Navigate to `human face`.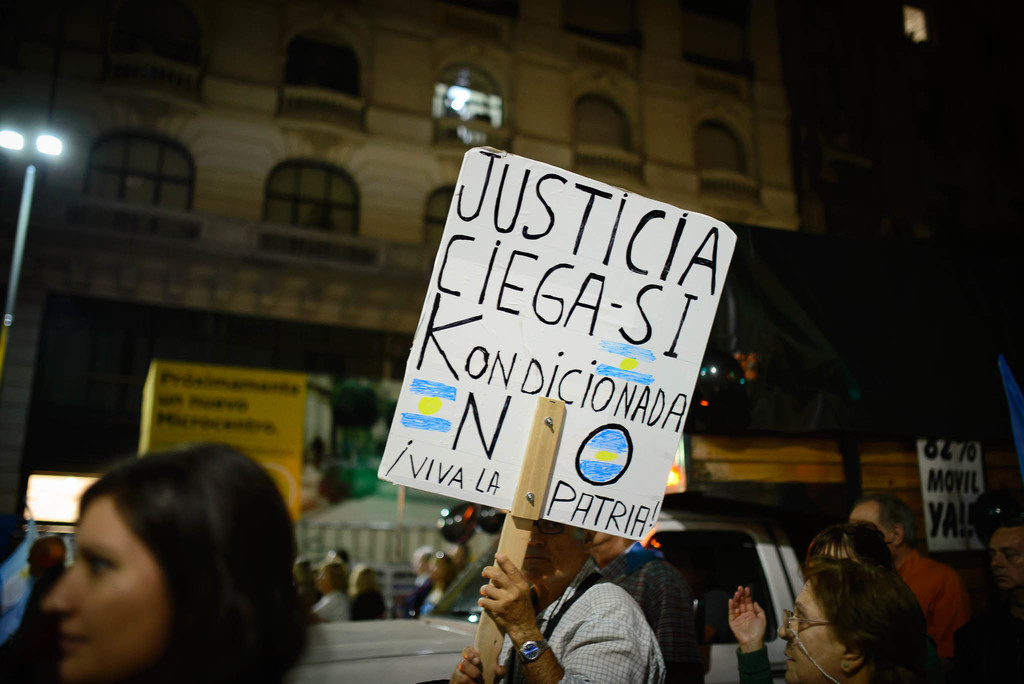
Navigation target: rect(851, 509, 892, 551).
